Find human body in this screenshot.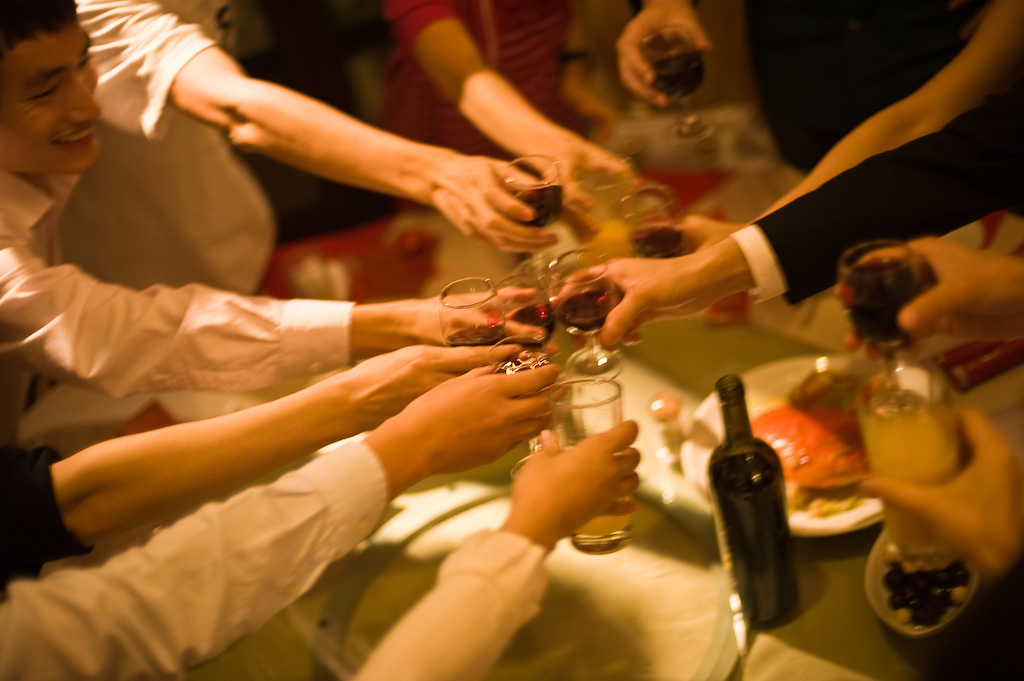
The bounding box for human body is [855, 406, 1023, 680].
